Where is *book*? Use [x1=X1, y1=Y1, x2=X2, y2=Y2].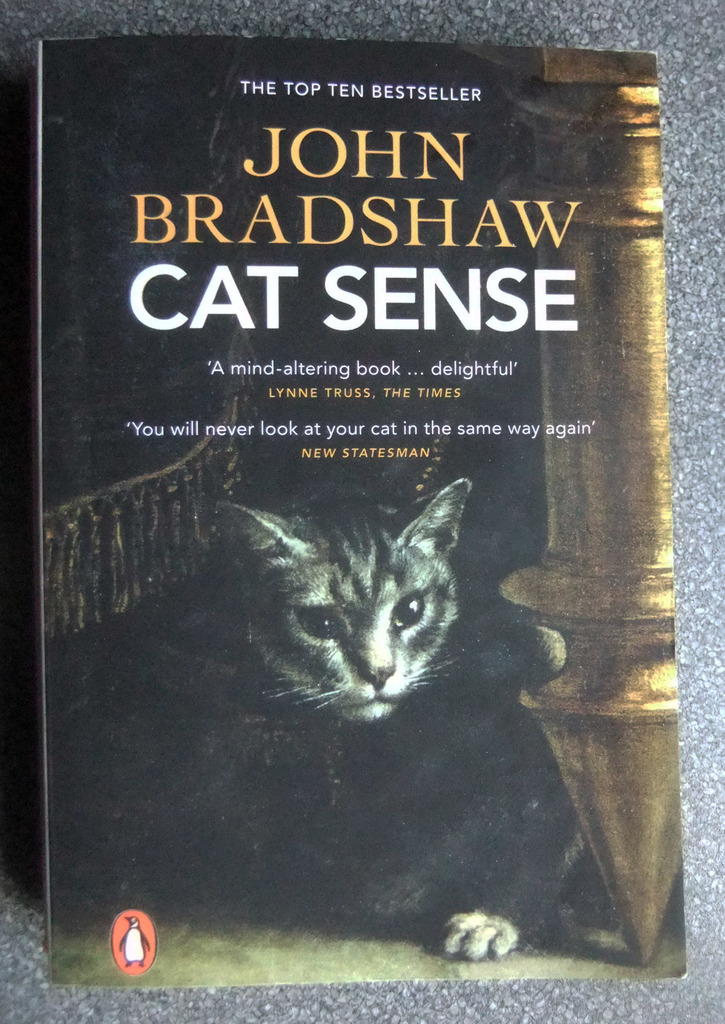
[x1=0, y1=51, x2=694, y2=1005].
